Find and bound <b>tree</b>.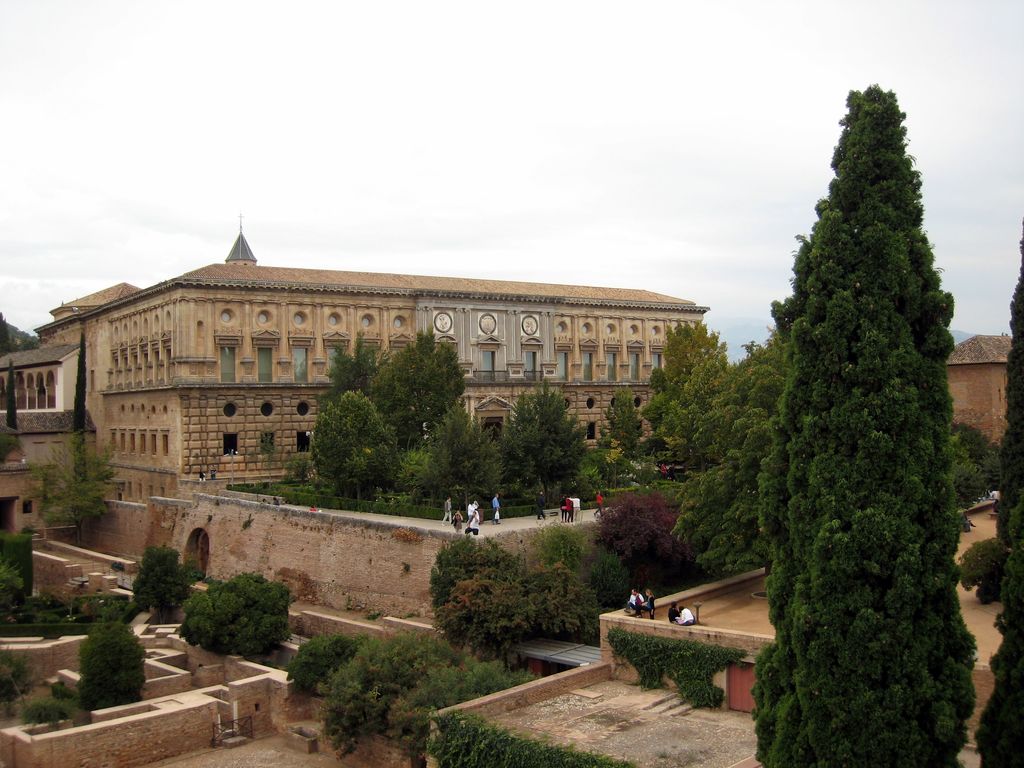
Bound: {"x1": 277, "y1": 617, "x2": 372, "y2": 703}.
